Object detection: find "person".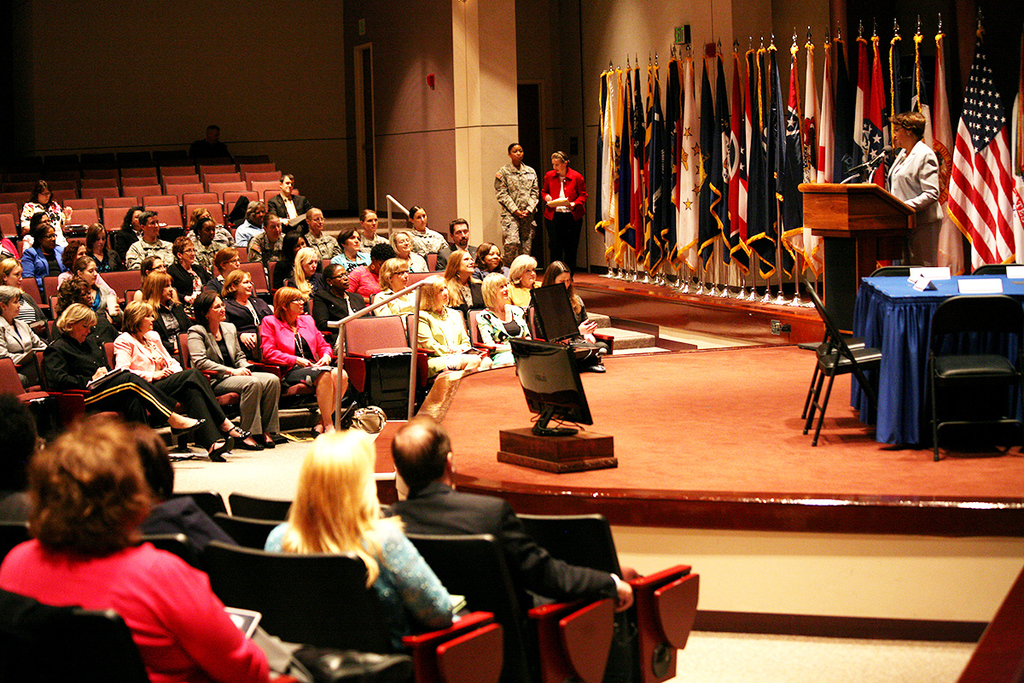
box(283, 246, 317, 309).
